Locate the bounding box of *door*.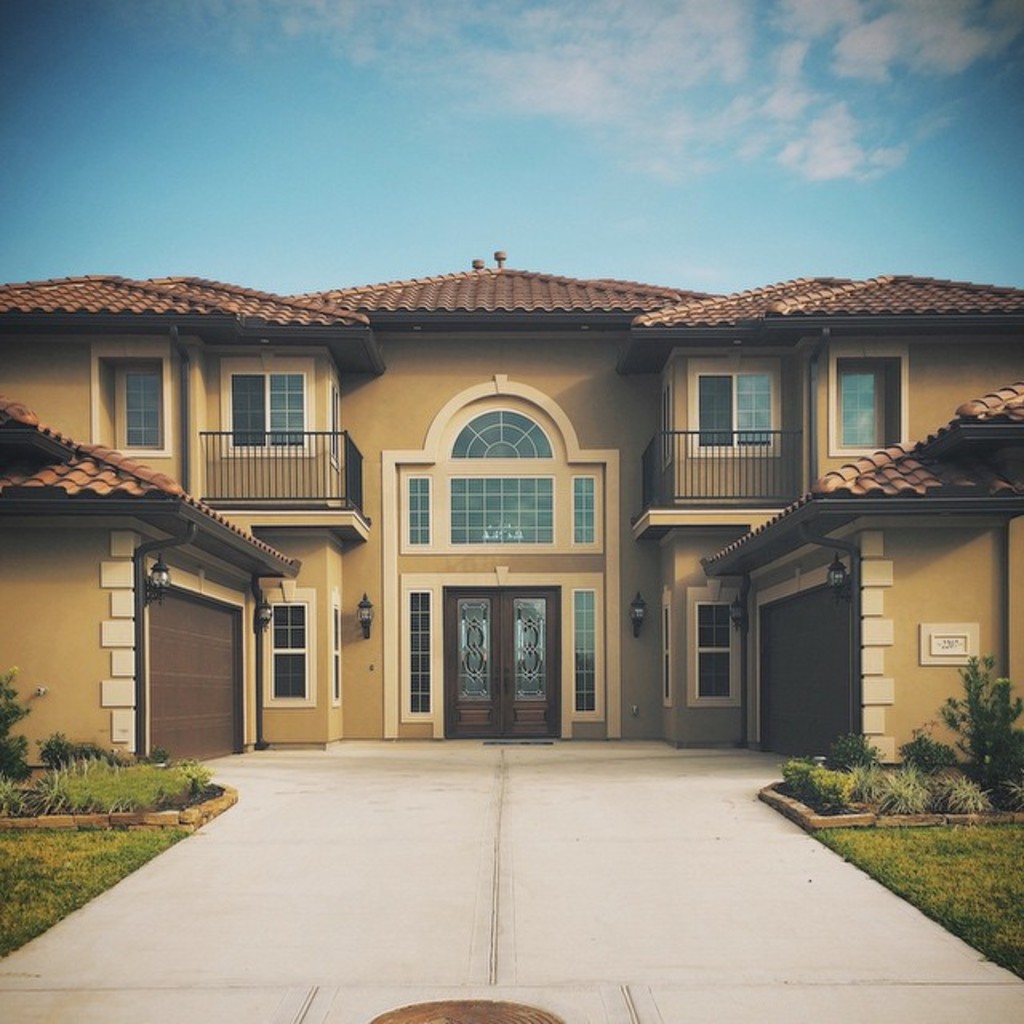
Bounding box: bbox(443, 581, 558, 736).
